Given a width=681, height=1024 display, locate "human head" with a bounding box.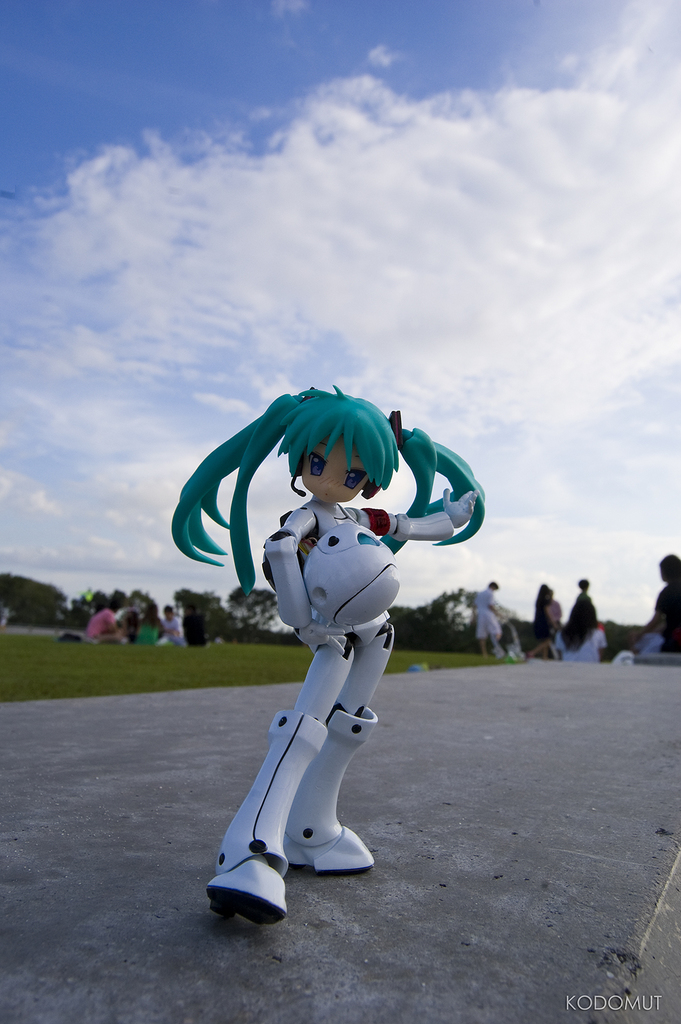
Located: <bbox>294, 432, 379, 502</bbox>.
